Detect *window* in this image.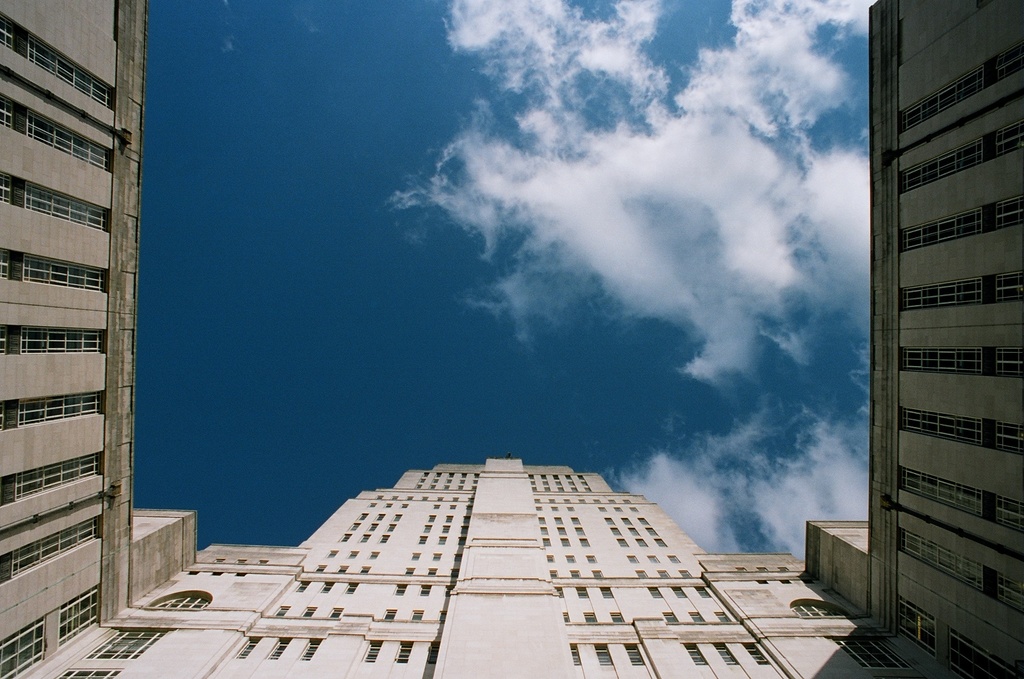
Detection: [left=550, top=505, right=559, bottom=511].
